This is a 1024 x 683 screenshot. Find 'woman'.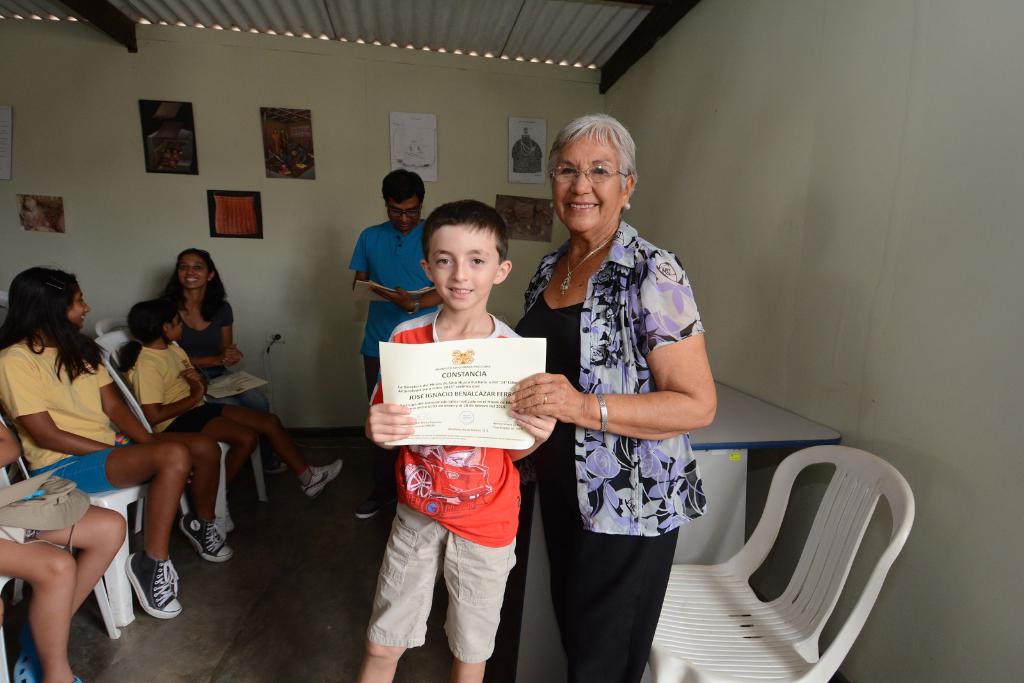
Bounding box: [0,268,232,619].
